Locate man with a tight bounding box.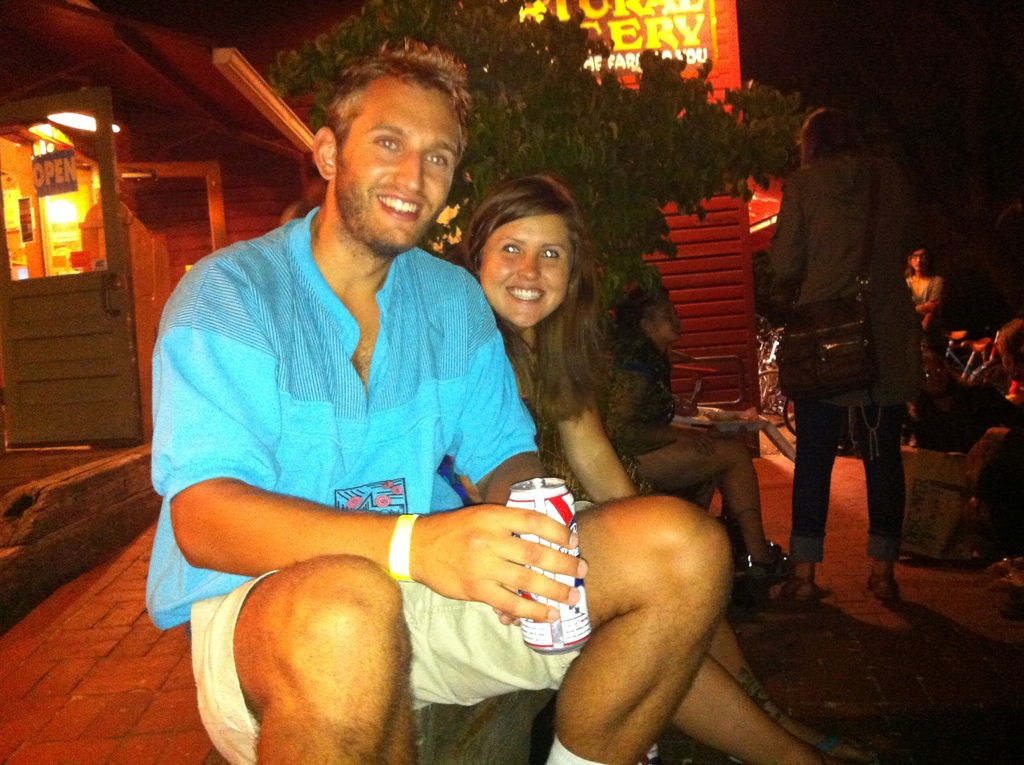
x1=145 y1=40 x2=733 y2=764.
